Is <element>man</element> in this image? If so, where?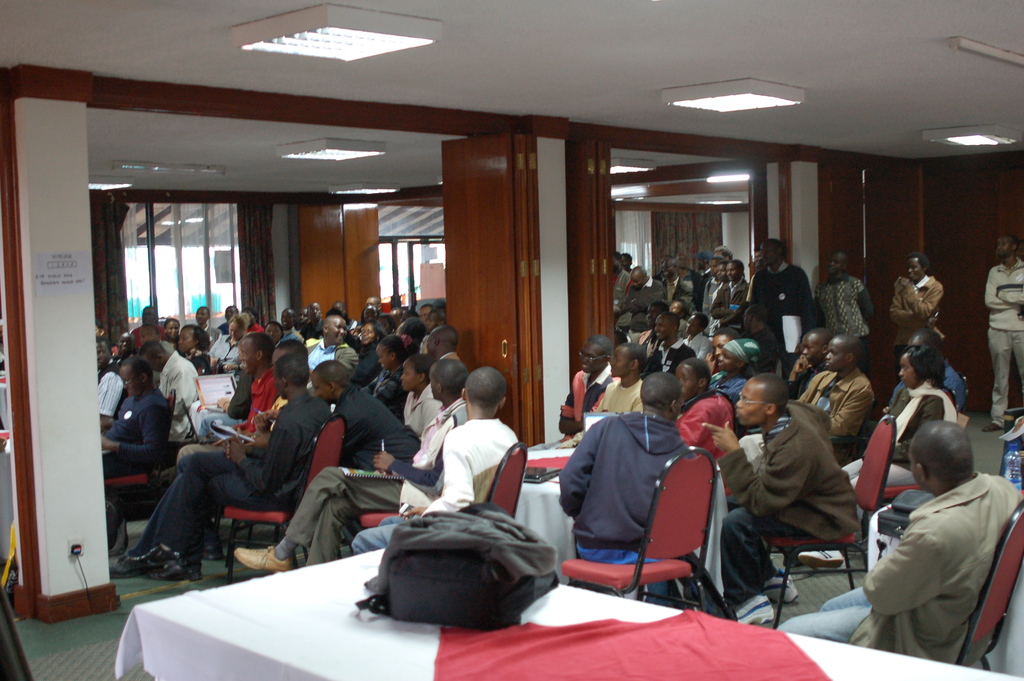
Yes, at [x1=115, y1=346, x2=318, y2=580].
